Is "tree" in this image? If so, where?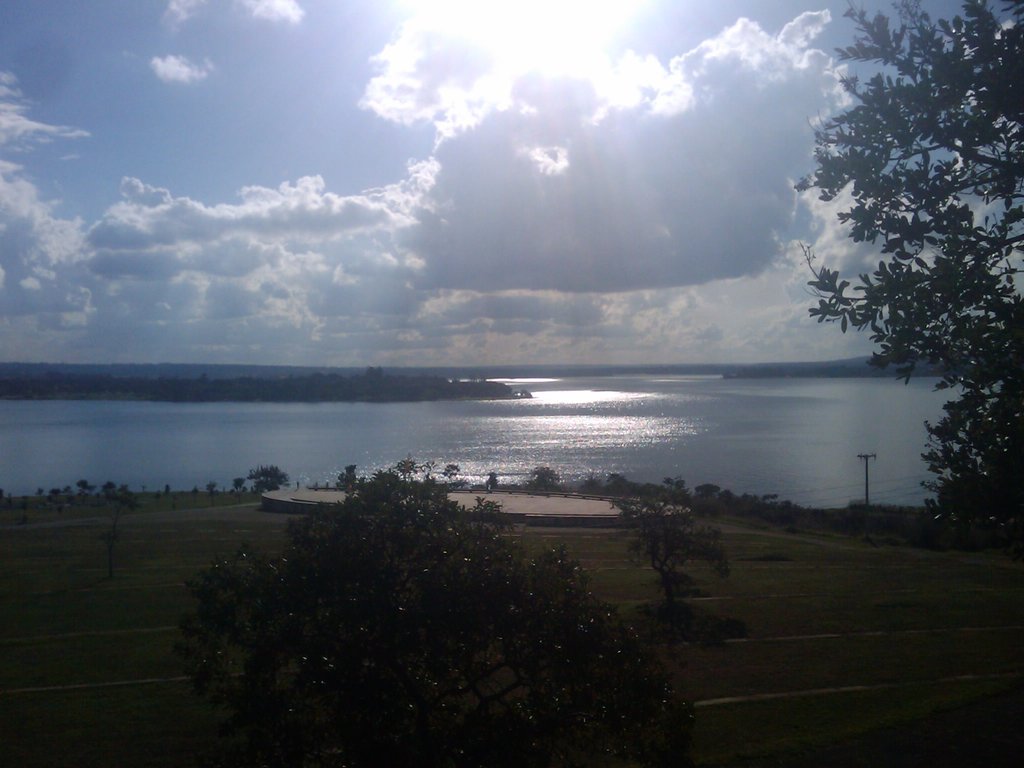
Yes, at box(610, 494, 730, 605).
